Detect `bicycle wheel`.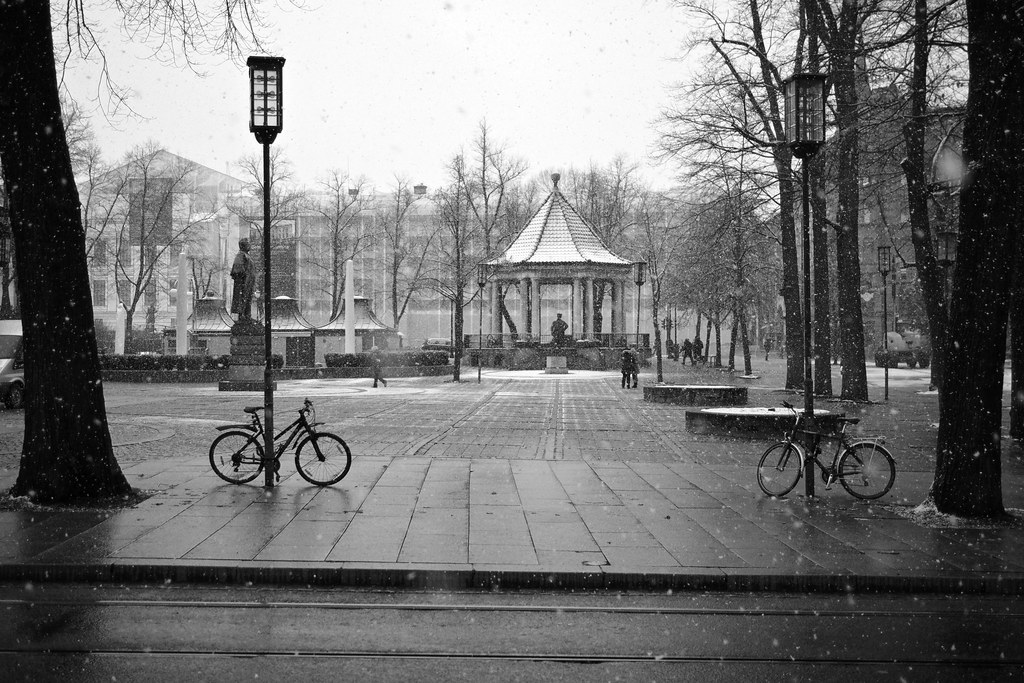
Detected at 754,440,805,497.
